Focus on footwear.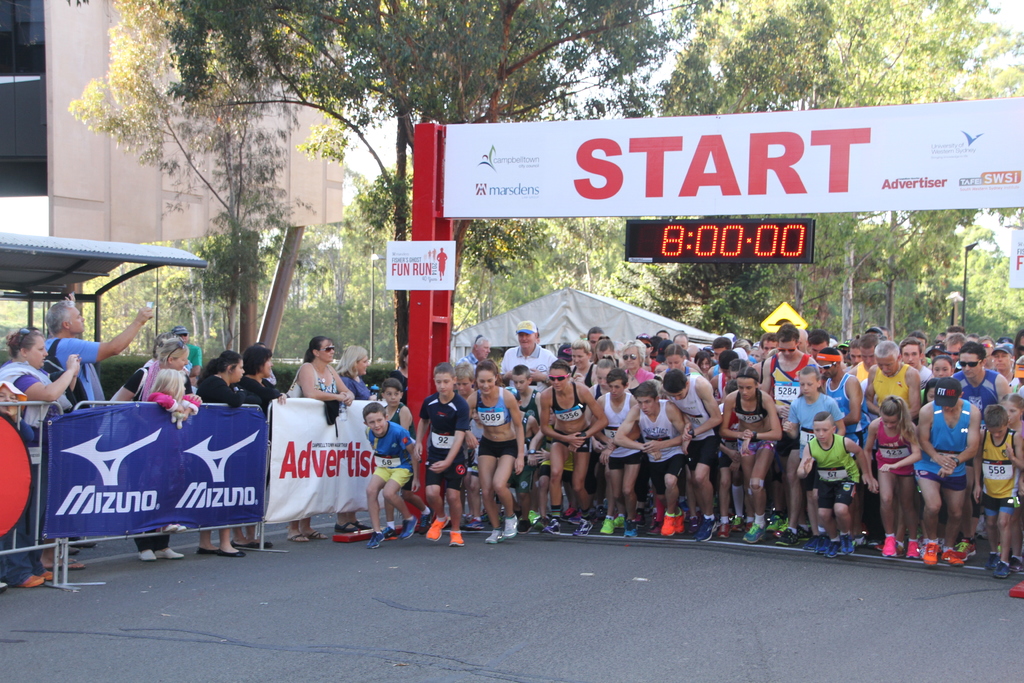
Focused at box=[780, 528, 801, 545].
